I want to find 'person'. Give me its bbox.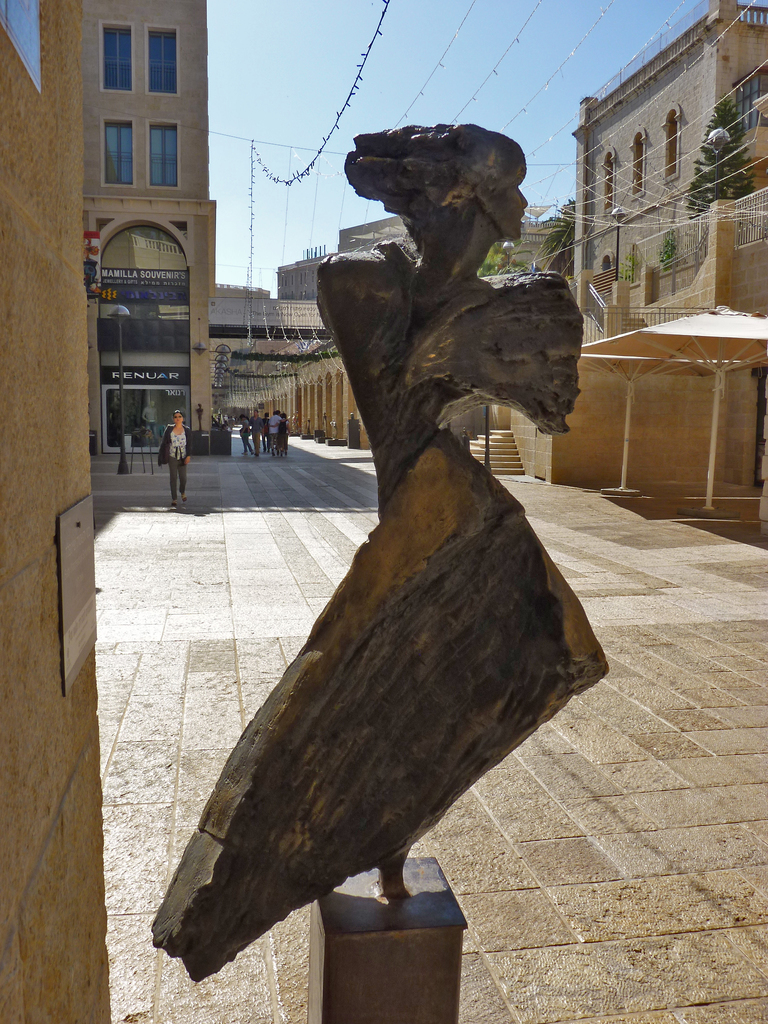
<bbox>260, 410, 284, 449</bbox>.
